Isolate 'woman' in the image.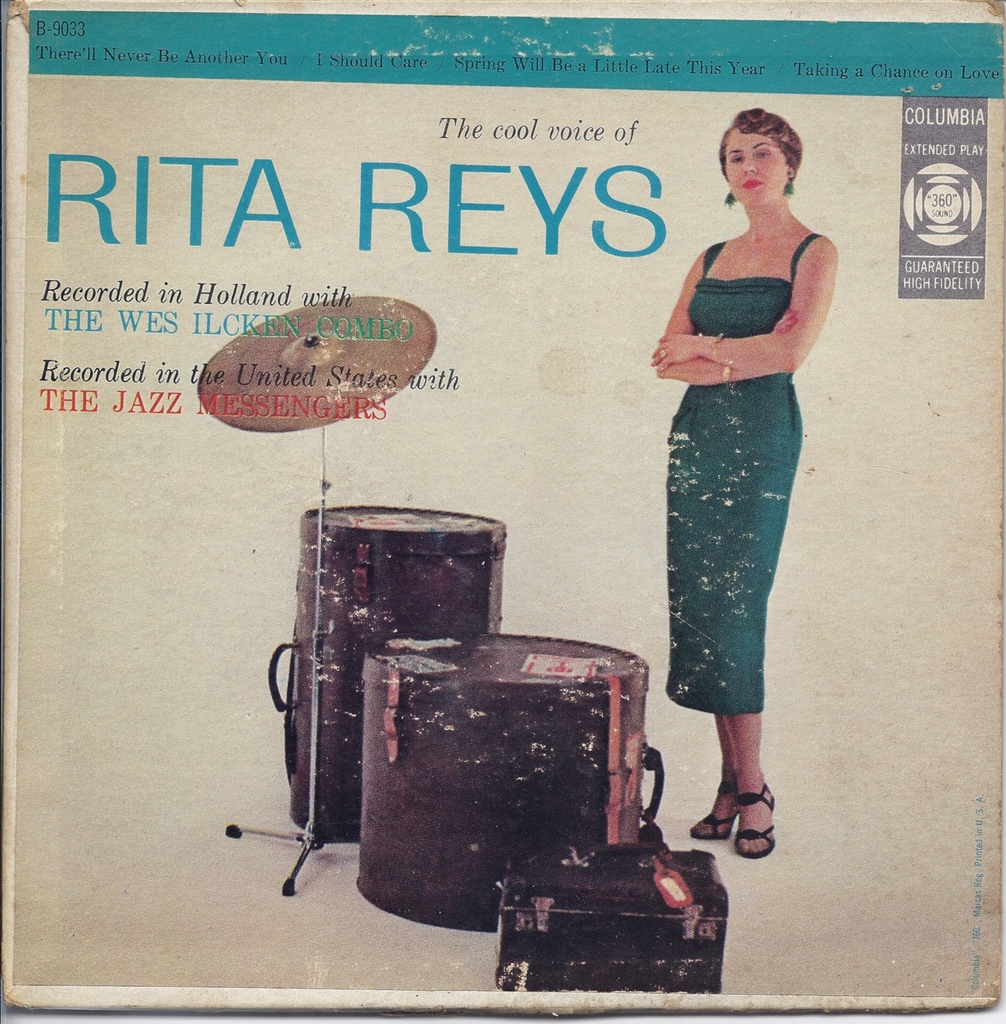
Isolated region: <bbox>616, 106, 843, 823</bbox>.
